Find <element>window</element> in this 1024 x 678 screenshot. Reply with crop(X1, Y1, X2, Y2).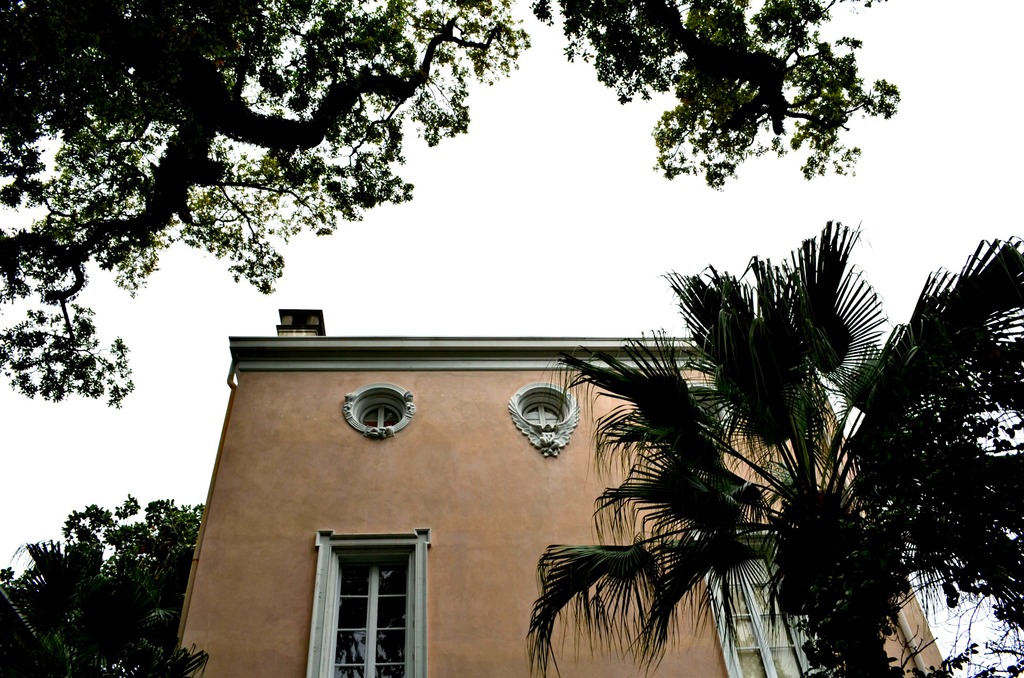
crop(510, 380, 577, 430).
